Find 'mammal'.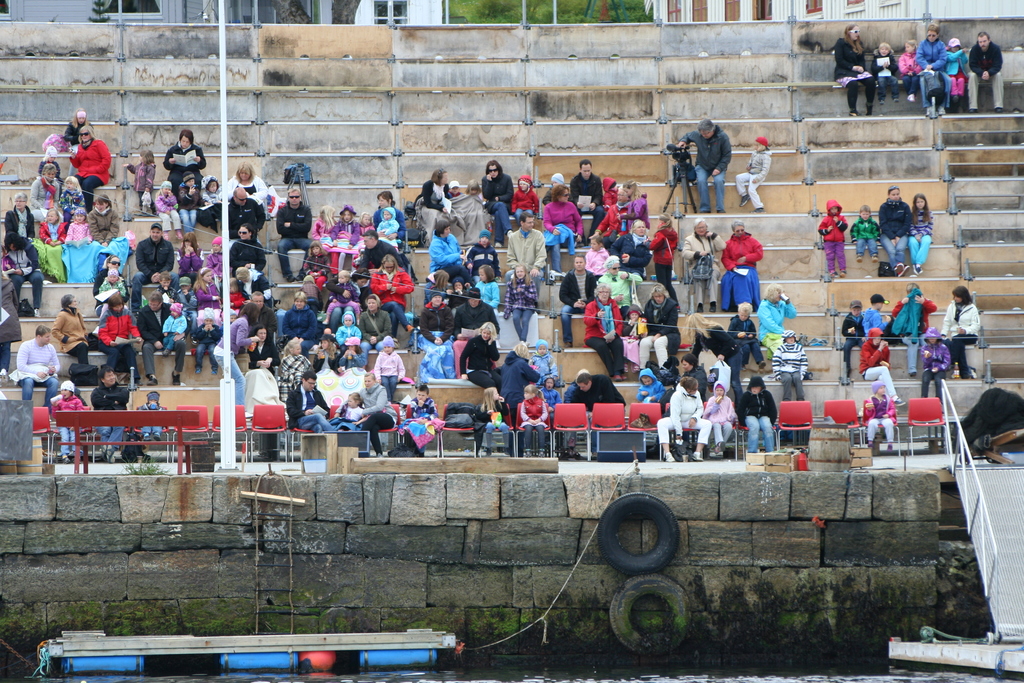
898,38,922,95.
